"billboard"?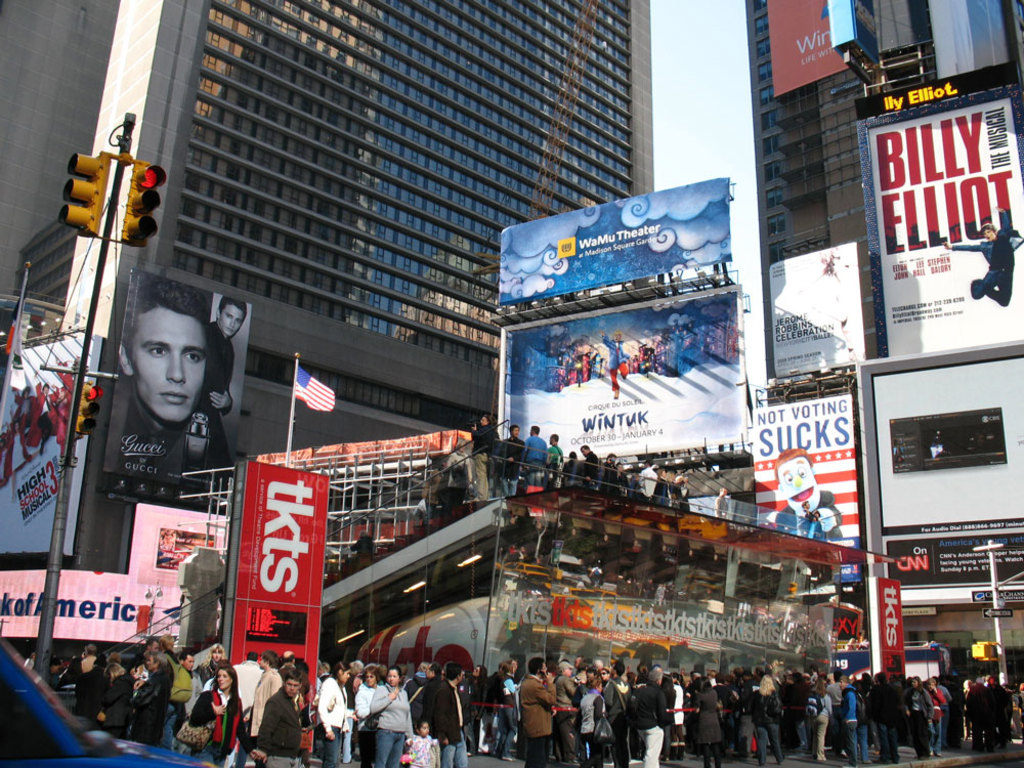
locate(97, 269, 247, 503)
